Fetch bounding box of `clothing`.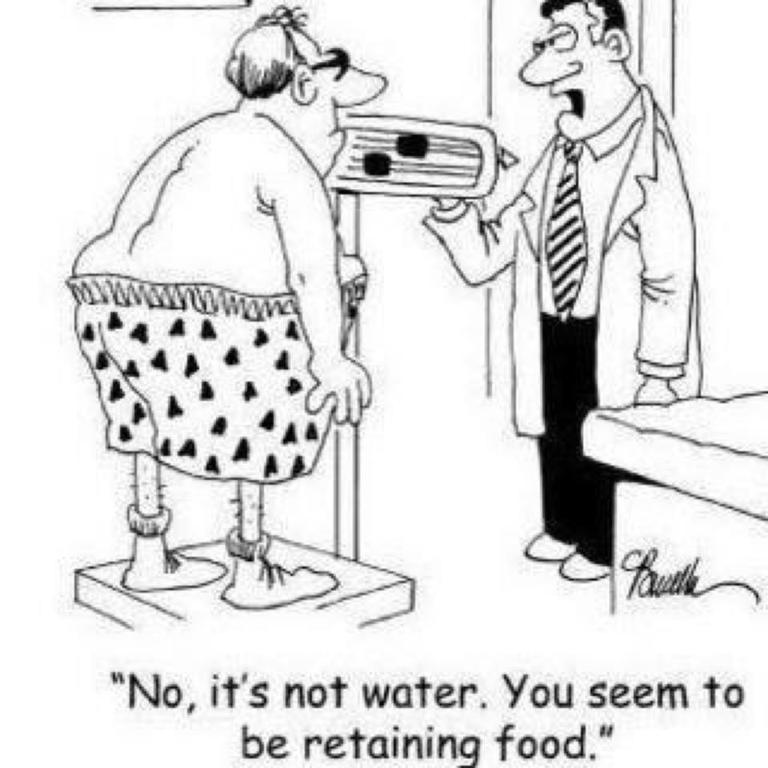
Bbox: 422:91:703:570.
